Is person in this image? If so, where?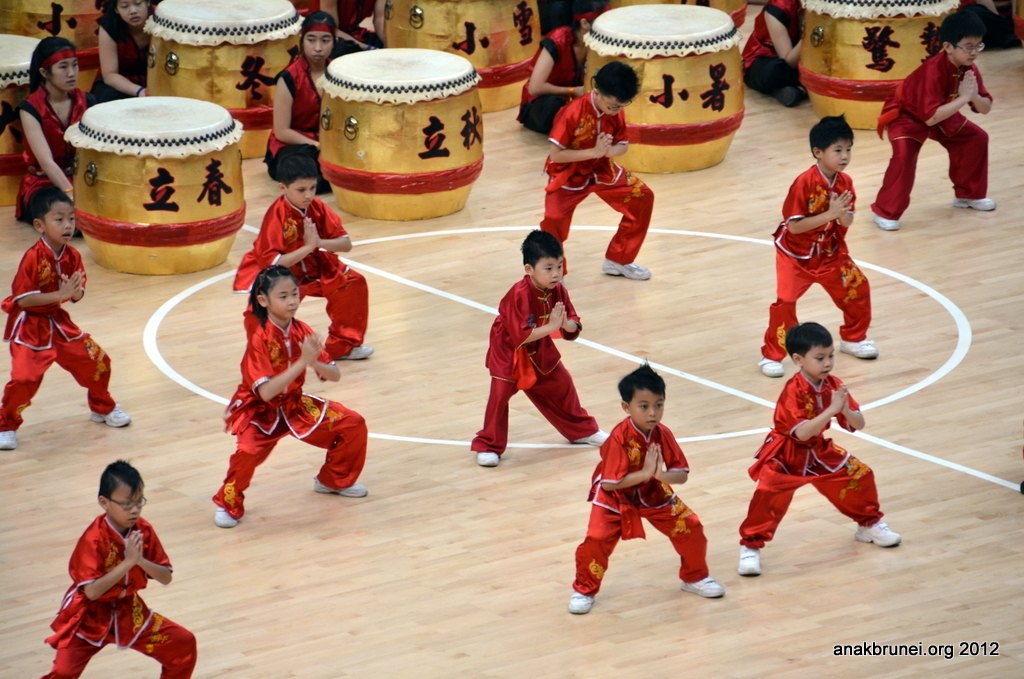
Yes, at <box>32,454,190,678</box>.
